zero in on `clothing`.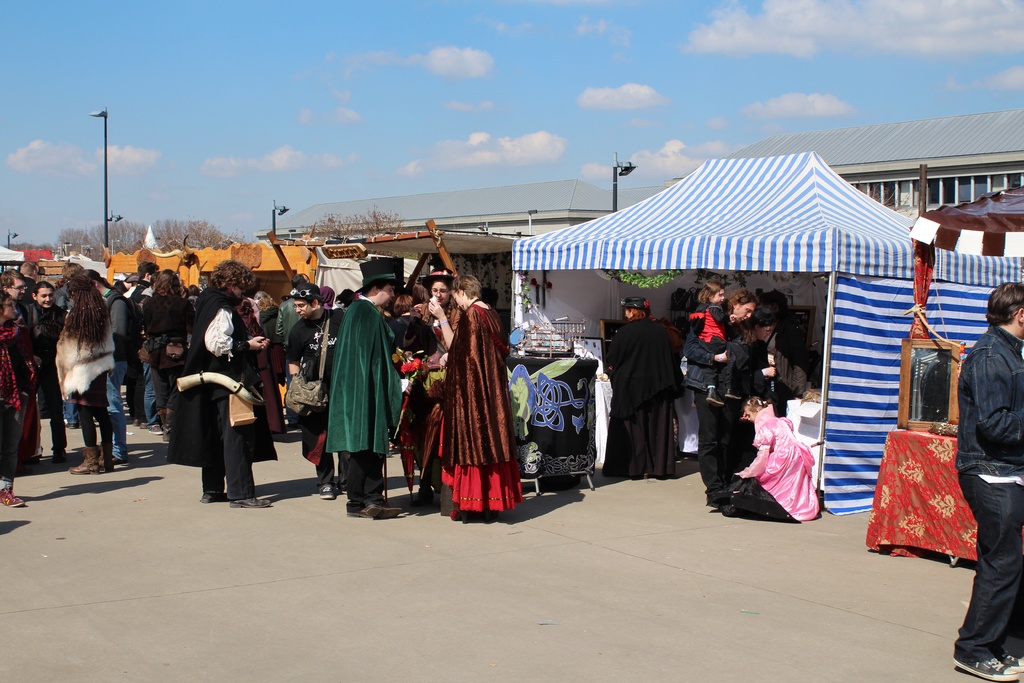
Zeroed in: 24,300,68,451.
